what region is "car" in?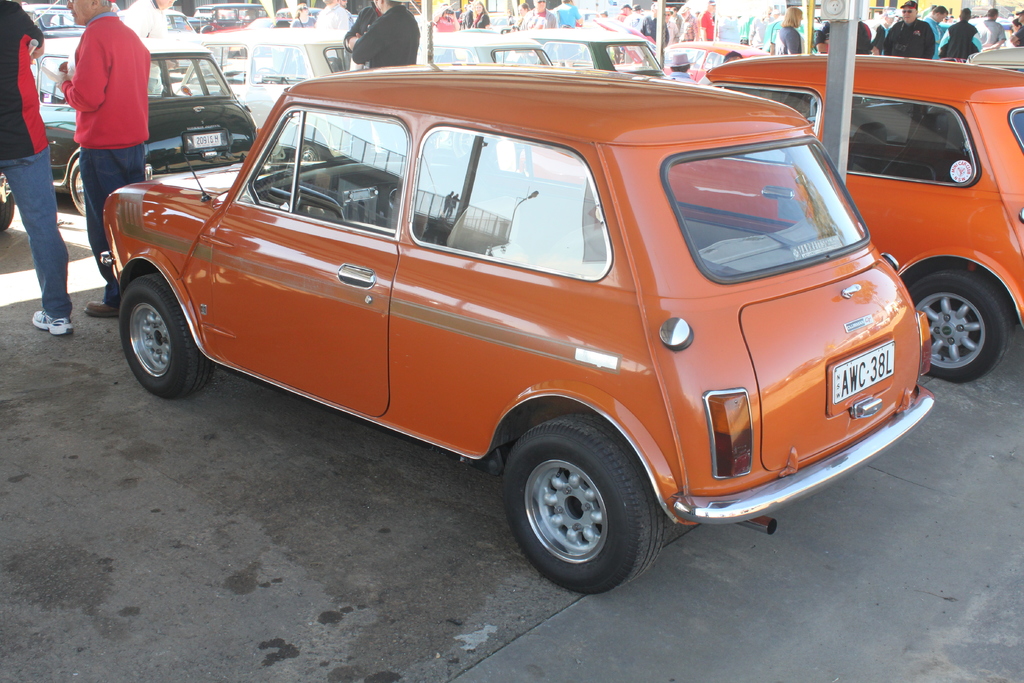
BBox(38, 37, 255, 214).
